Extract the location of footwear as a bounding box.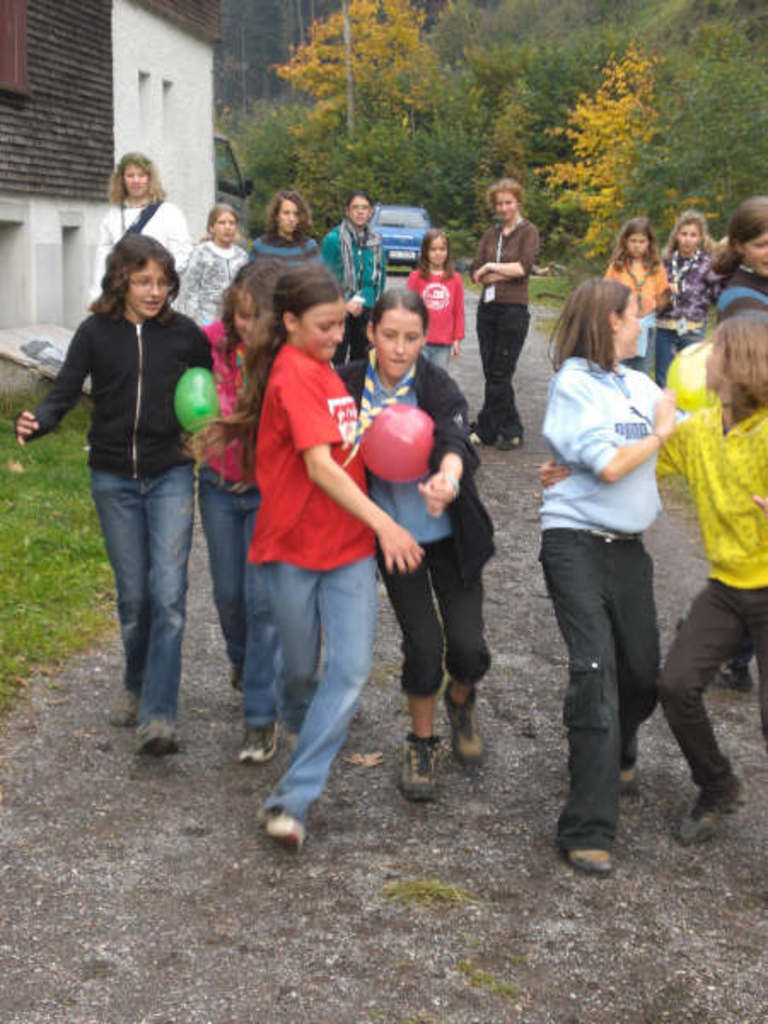
104:703:143:727.
